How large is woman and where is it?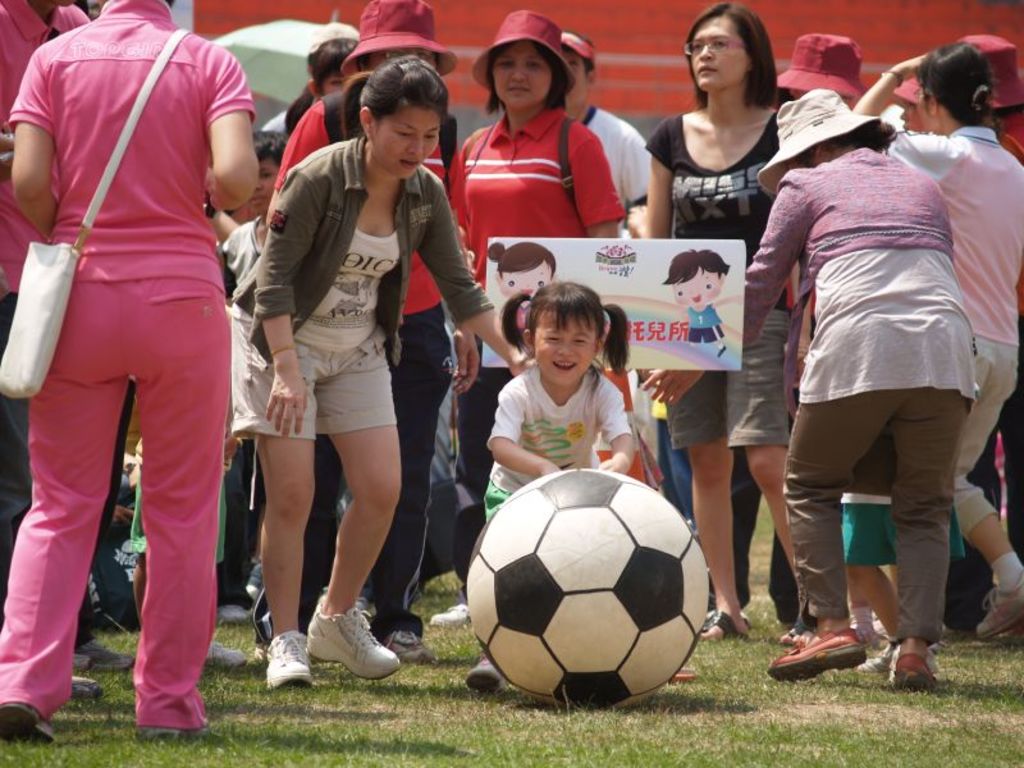
Bounding box: {"x1": 640, "y1": 82, "x2": 978, "y2": 692}.
